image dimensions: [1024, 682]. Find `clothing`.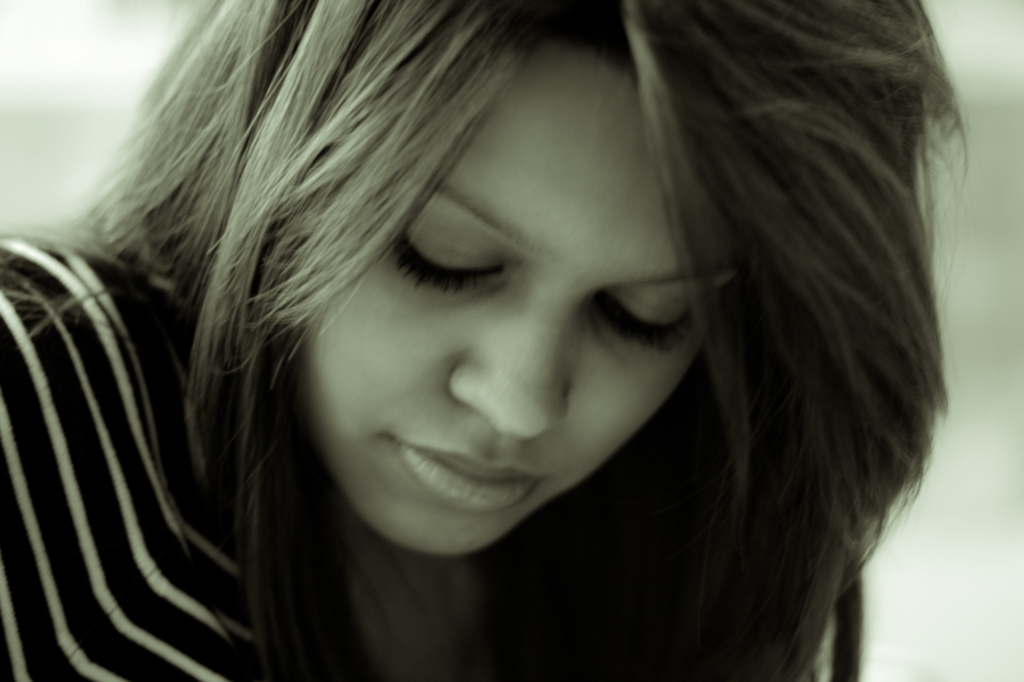
[left=0, top=233, right=861, bottom=681].
